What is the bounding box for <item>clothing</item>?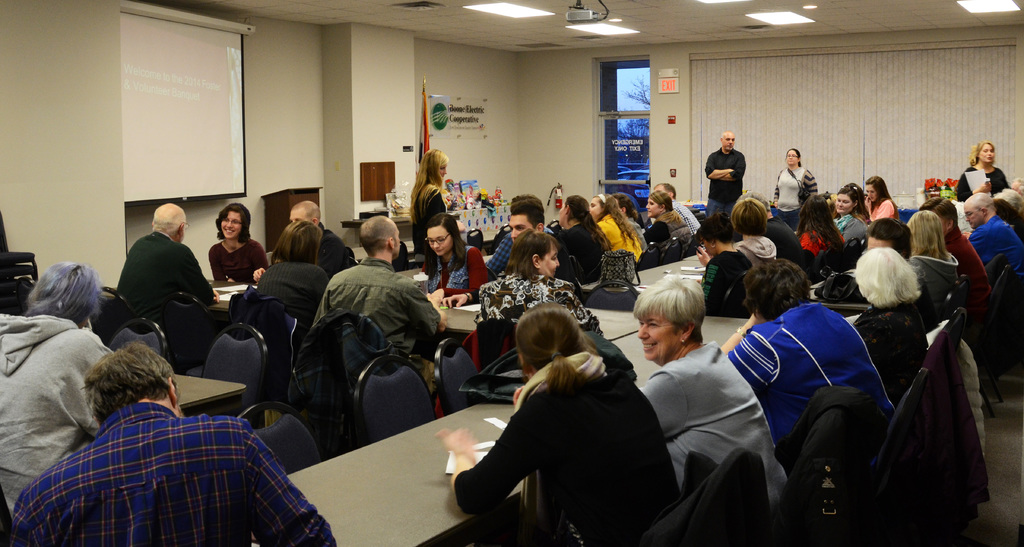
x1=559 y1=220 x2=609 y2=281.
